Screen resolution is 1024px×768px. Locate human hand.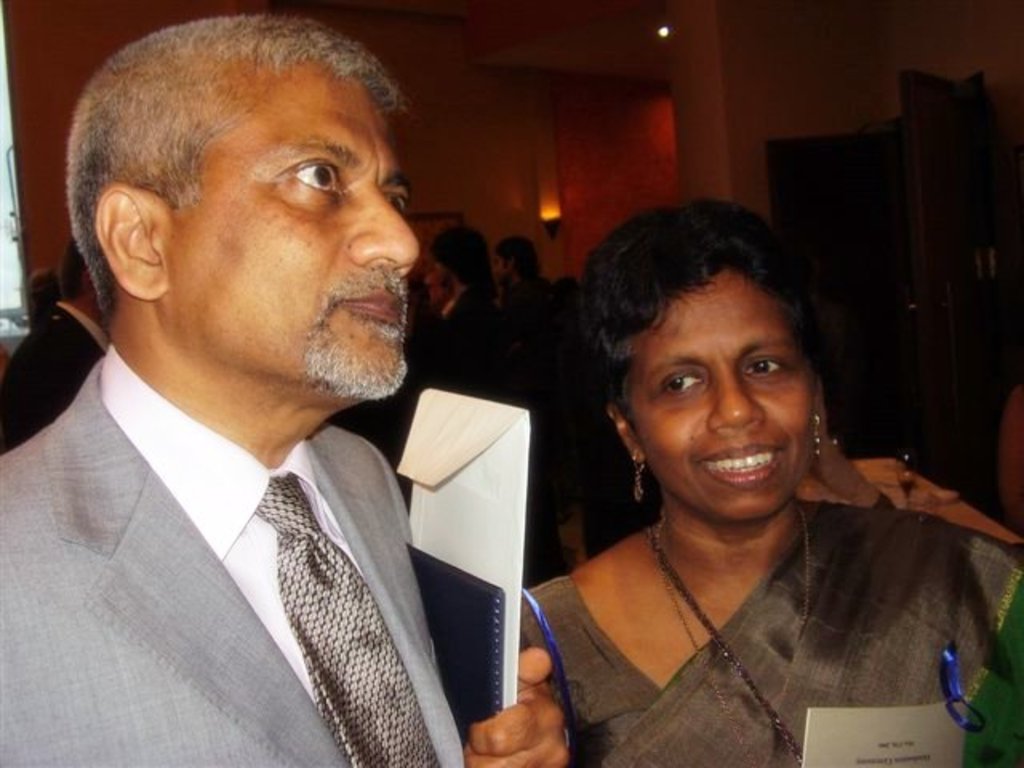
[480, 654, 571, 763].
